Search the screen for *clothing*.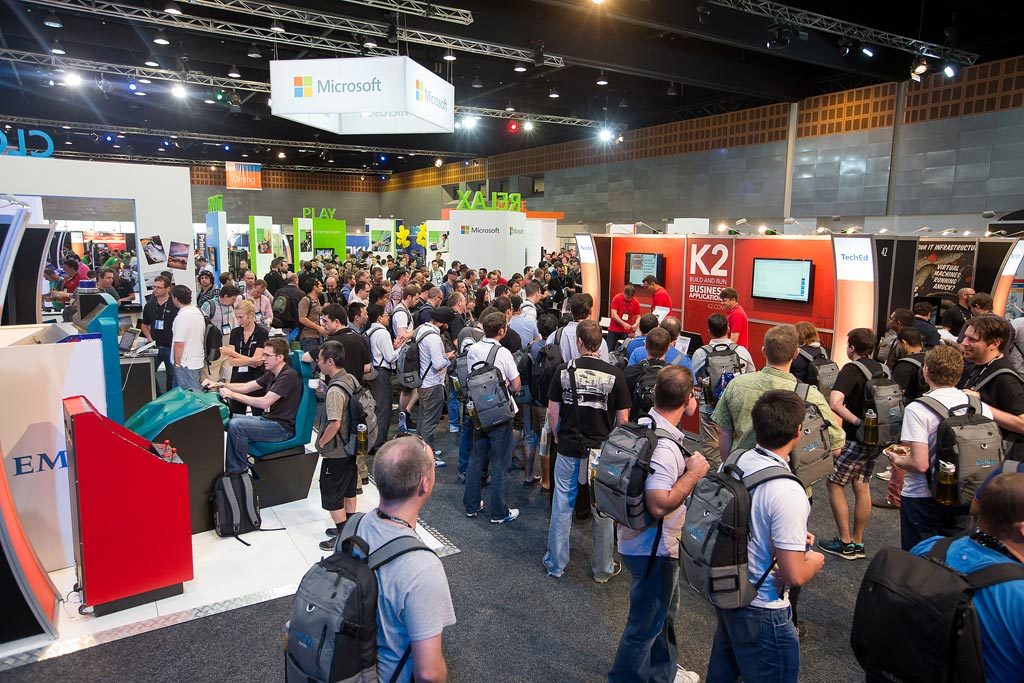
Found at (296, 293, 321, 348).
